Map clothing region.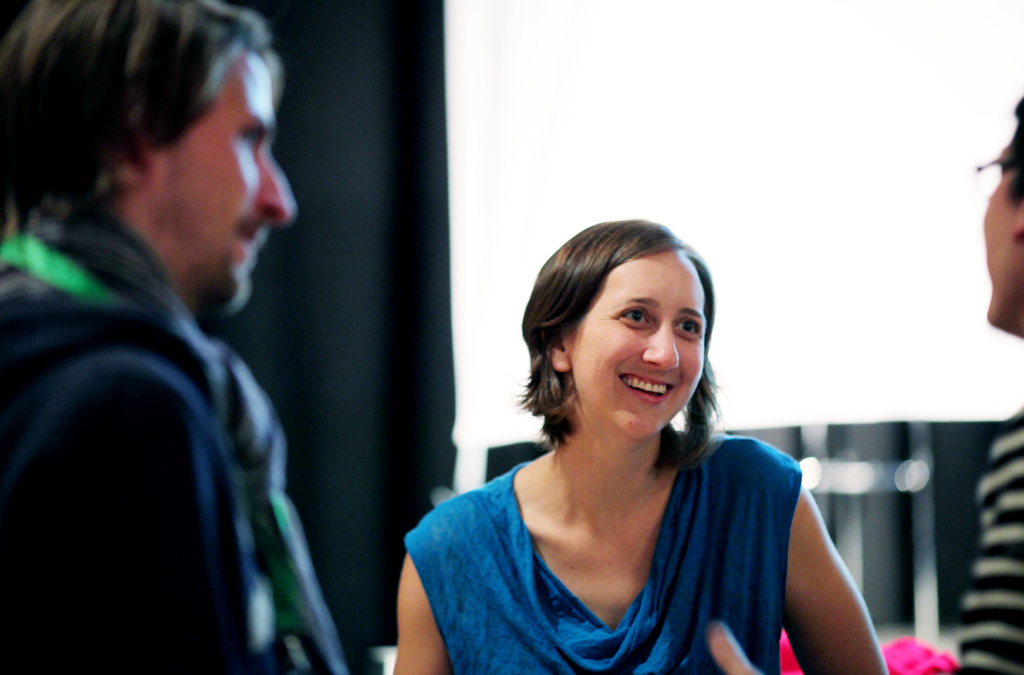
Mapped to bbox=[0, 191, 346, 674].
